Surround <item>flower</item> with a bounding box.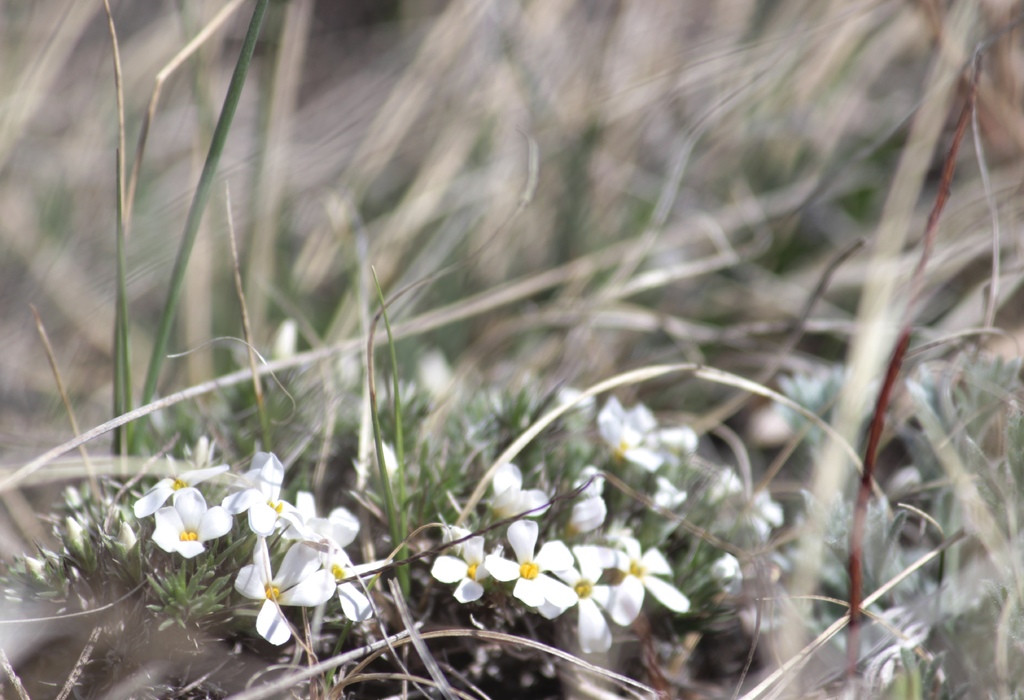
[428,532,502,605].
